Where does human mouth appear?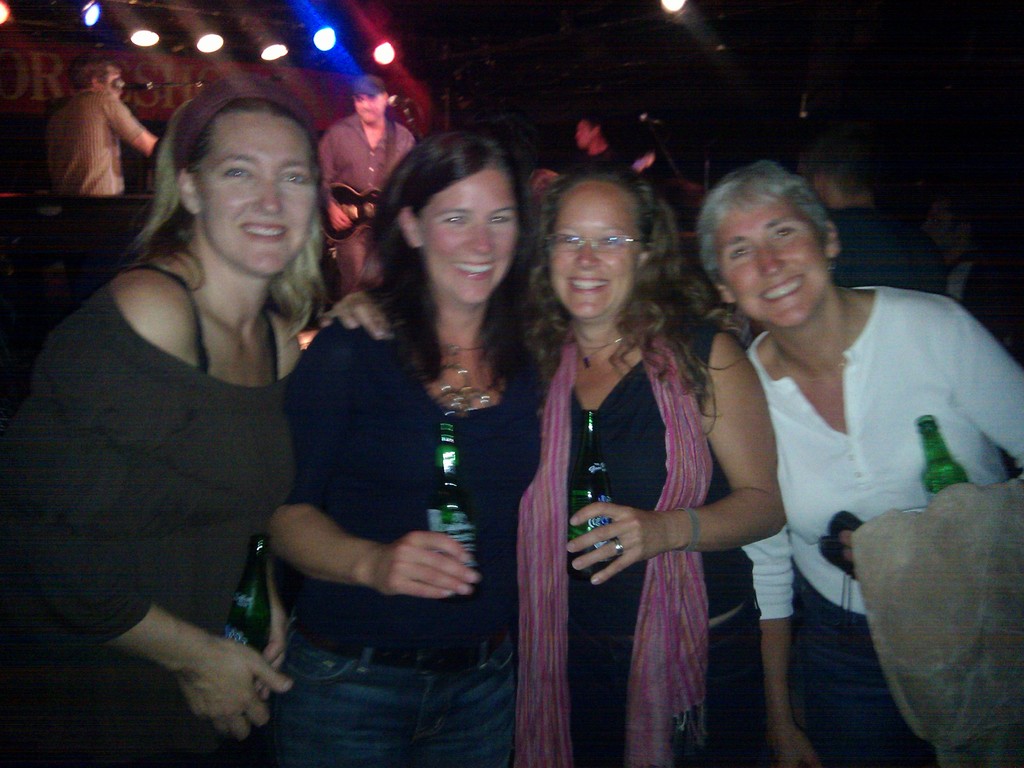
Appears at left=451, top=264, right=499, bottom=277.
